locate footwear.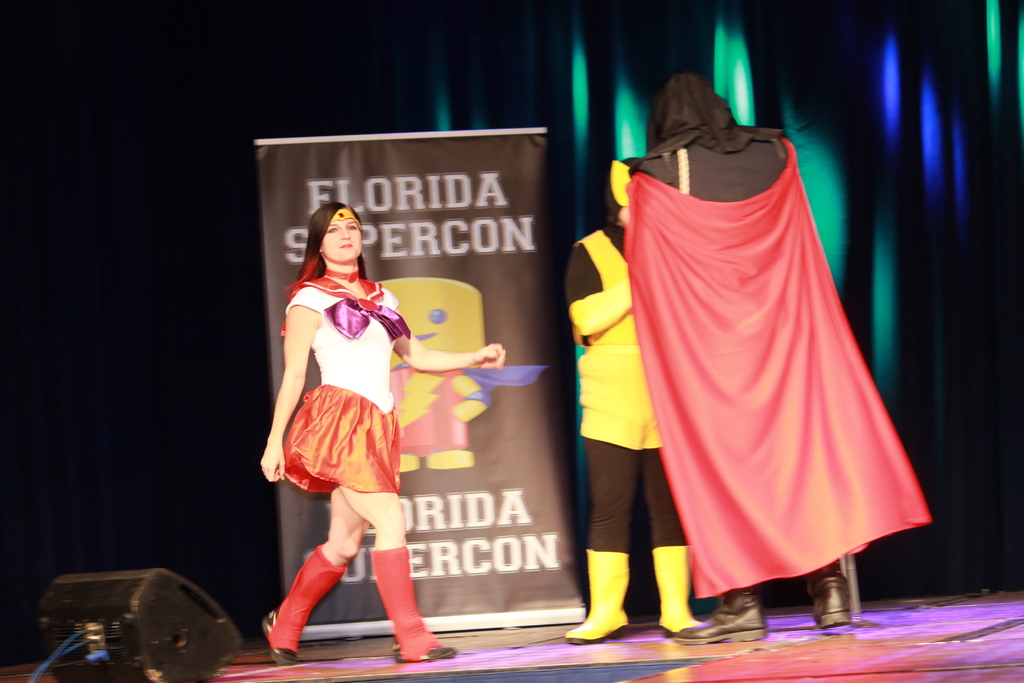
Bounding box: <box>564,544,631,643</box>.
